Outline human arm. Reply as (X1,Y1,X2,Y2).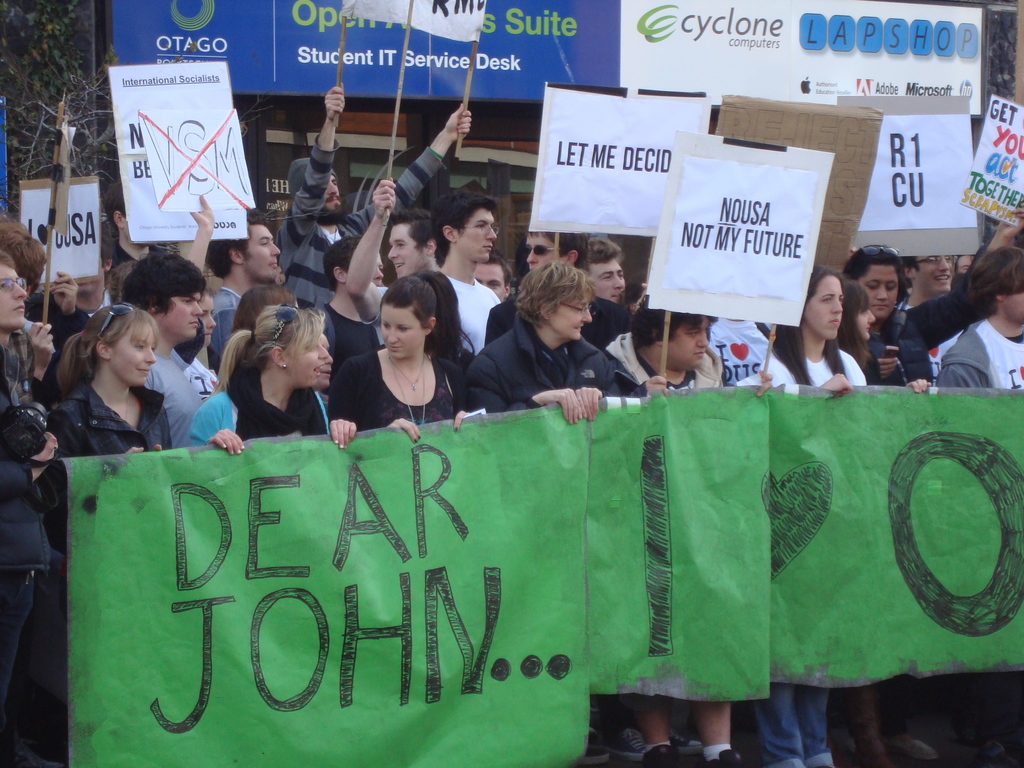
(200,388,242,456).
